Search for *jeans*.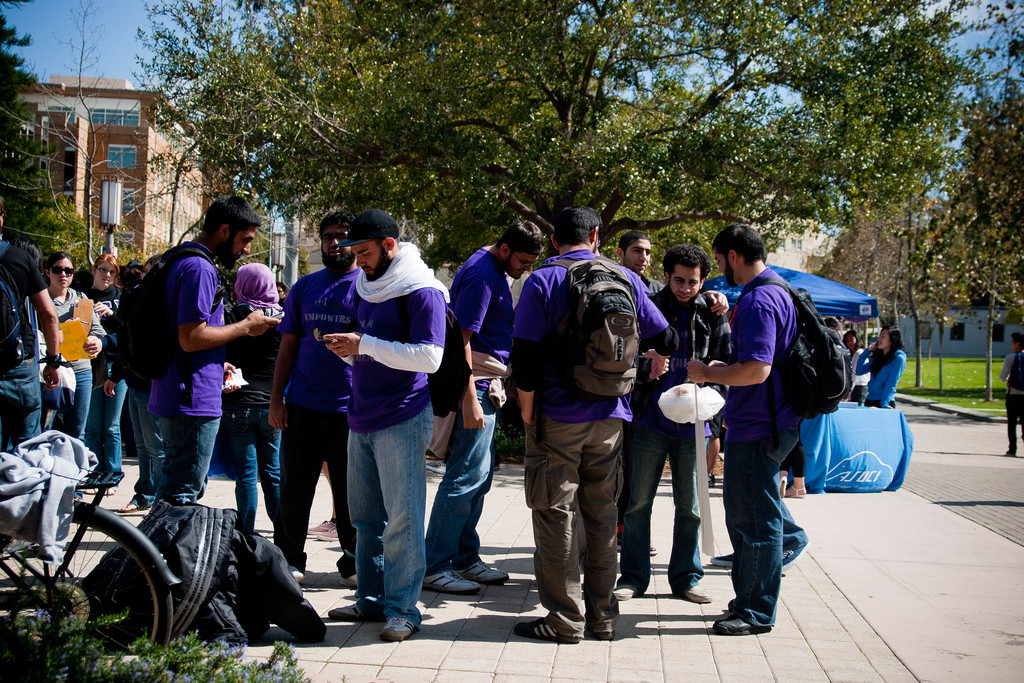
Found at <bbox>616, 429, 703, 594</bbox>.
